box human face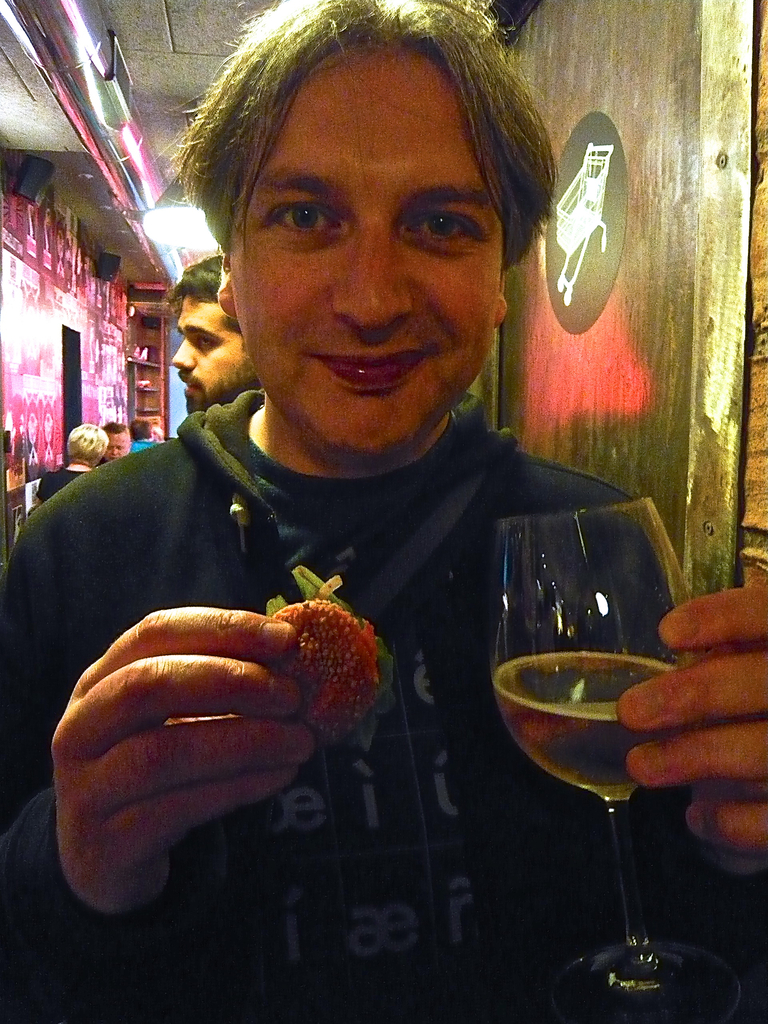
Rect(102, 431, 130, 463)
